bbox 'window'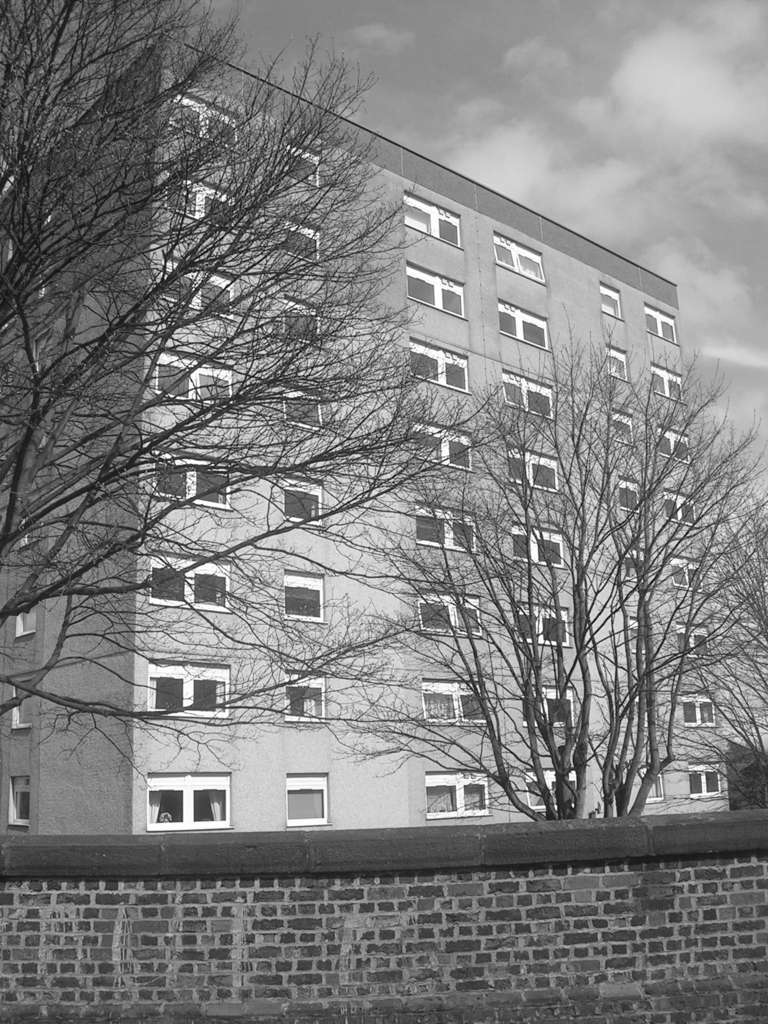
bbox(690, 760, 723, 799)
